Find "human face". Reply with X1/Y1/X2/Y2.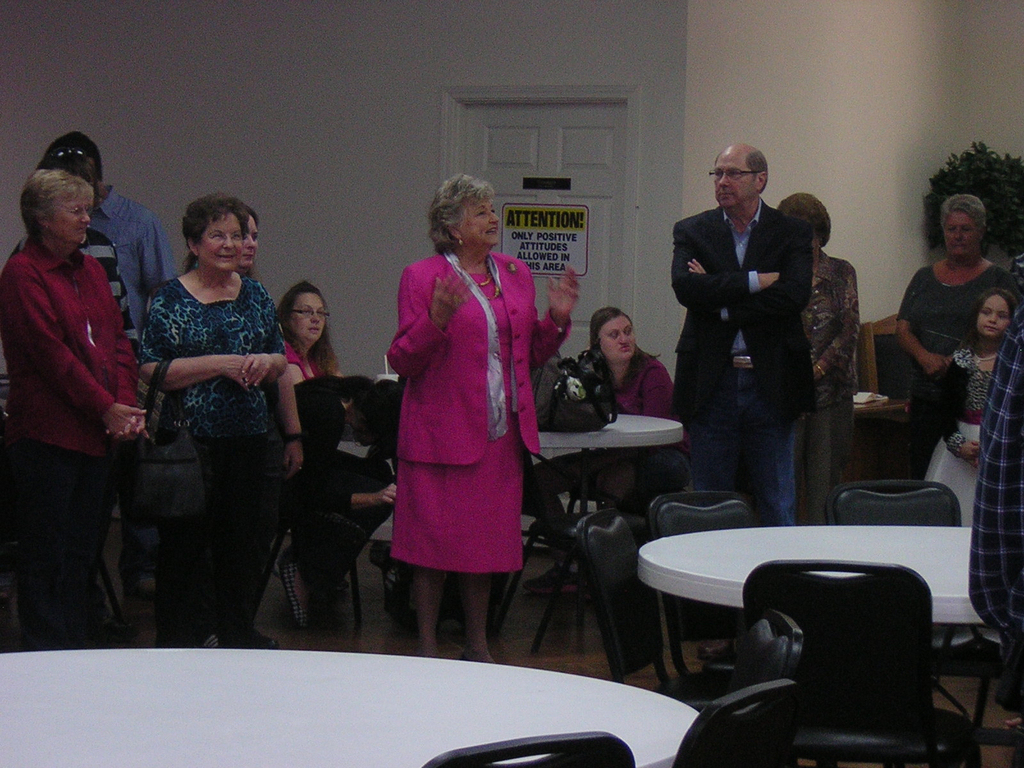
460/199/500/246.
